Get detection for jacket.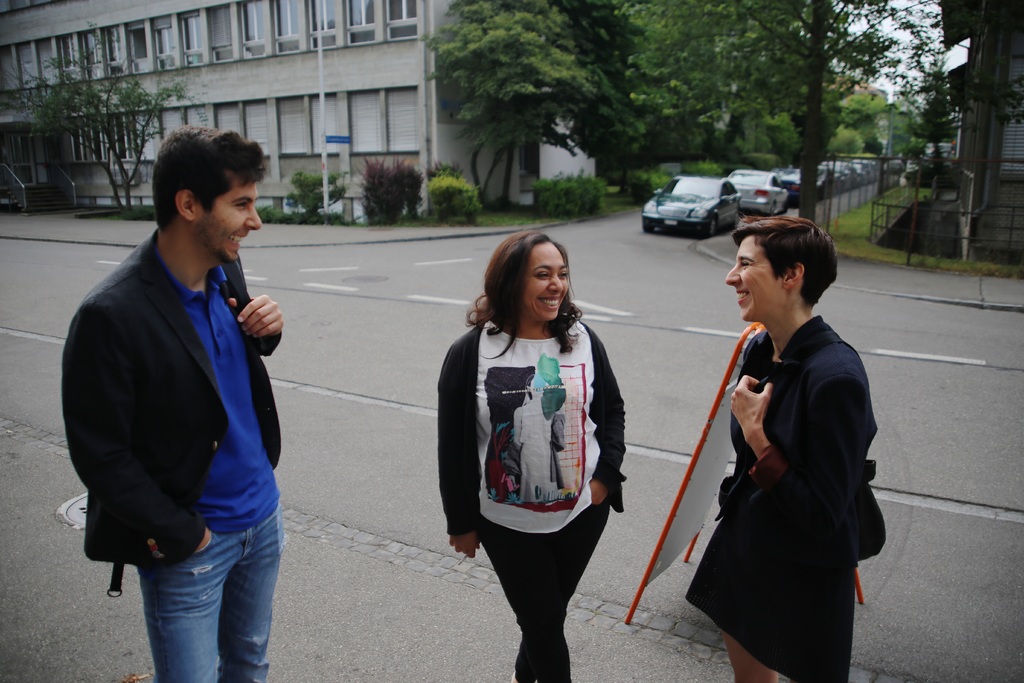
Detection: 433:317:623:534.
